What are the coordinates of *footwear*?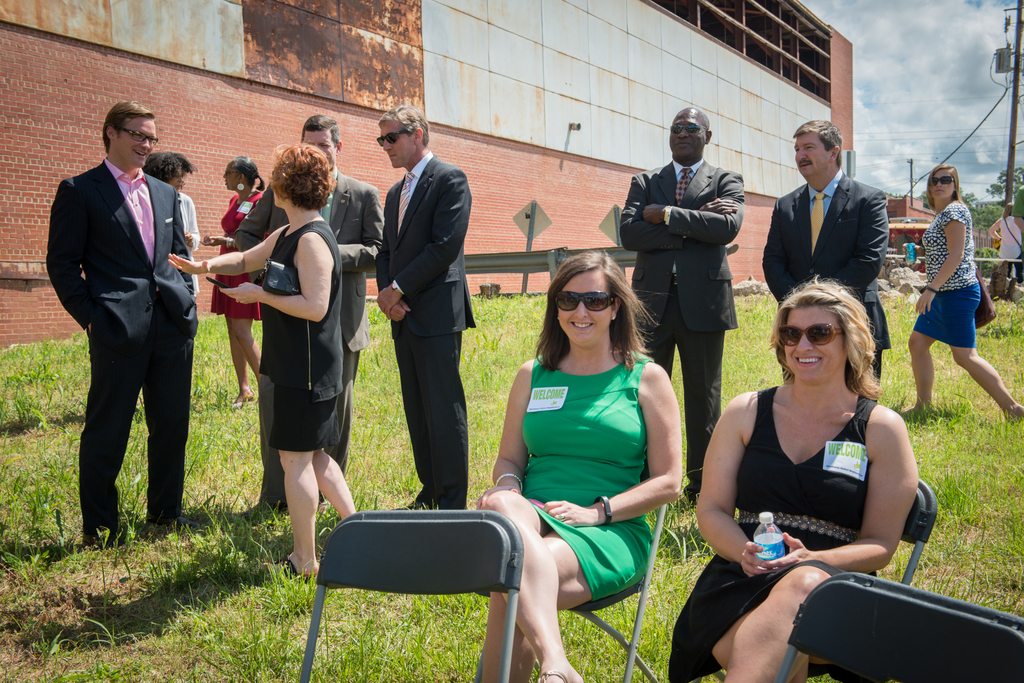
{"left": 674, "top": 489, "right": 714, "bottom": 515}.
